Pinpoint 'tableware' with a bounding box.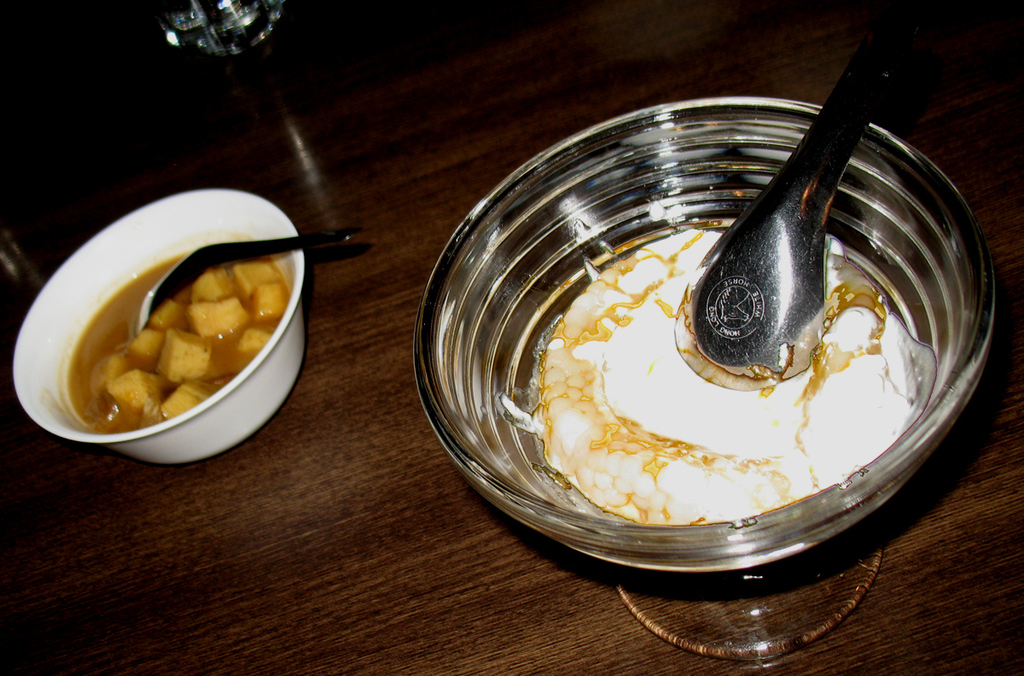
l=460, t=142, r=924, b=593.
